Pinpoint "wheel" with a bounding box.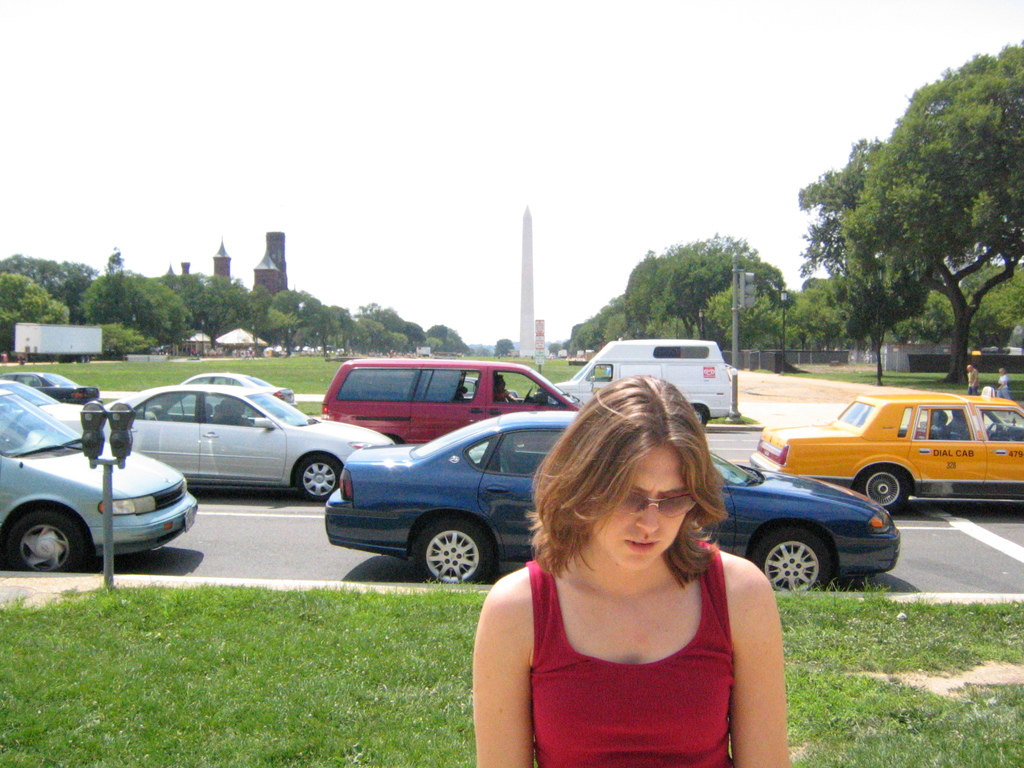
l=852, t=463, r=908, b=516.
